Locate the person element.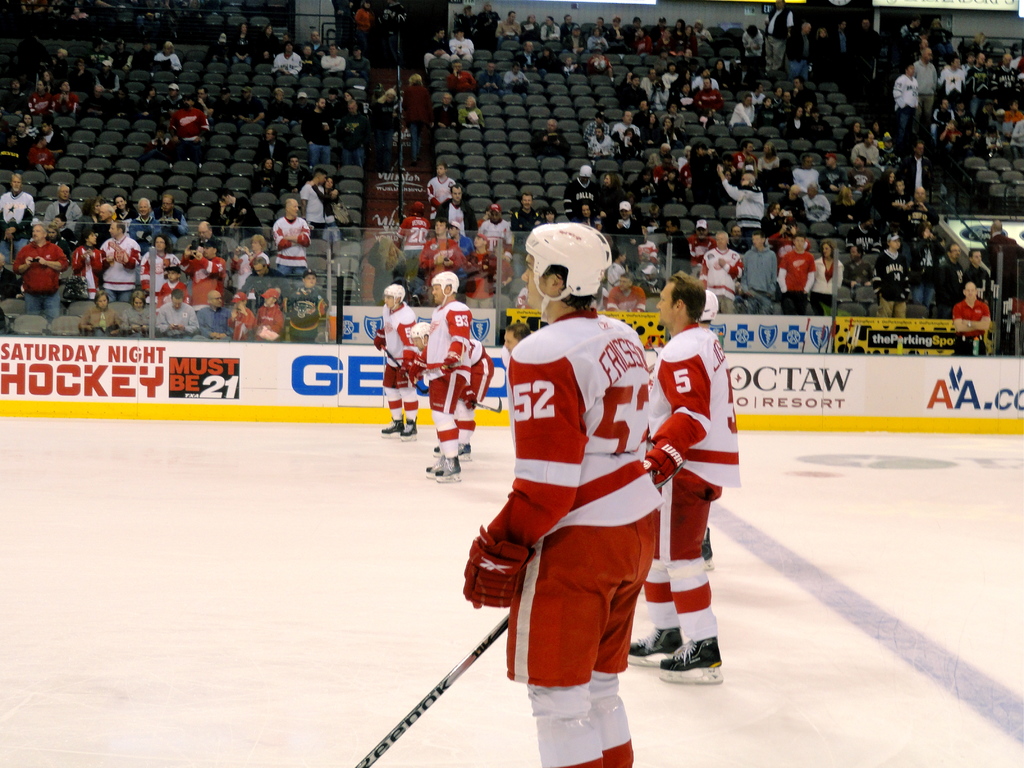
Element bbox: left=308, top=174, right=346, bottom=250.
